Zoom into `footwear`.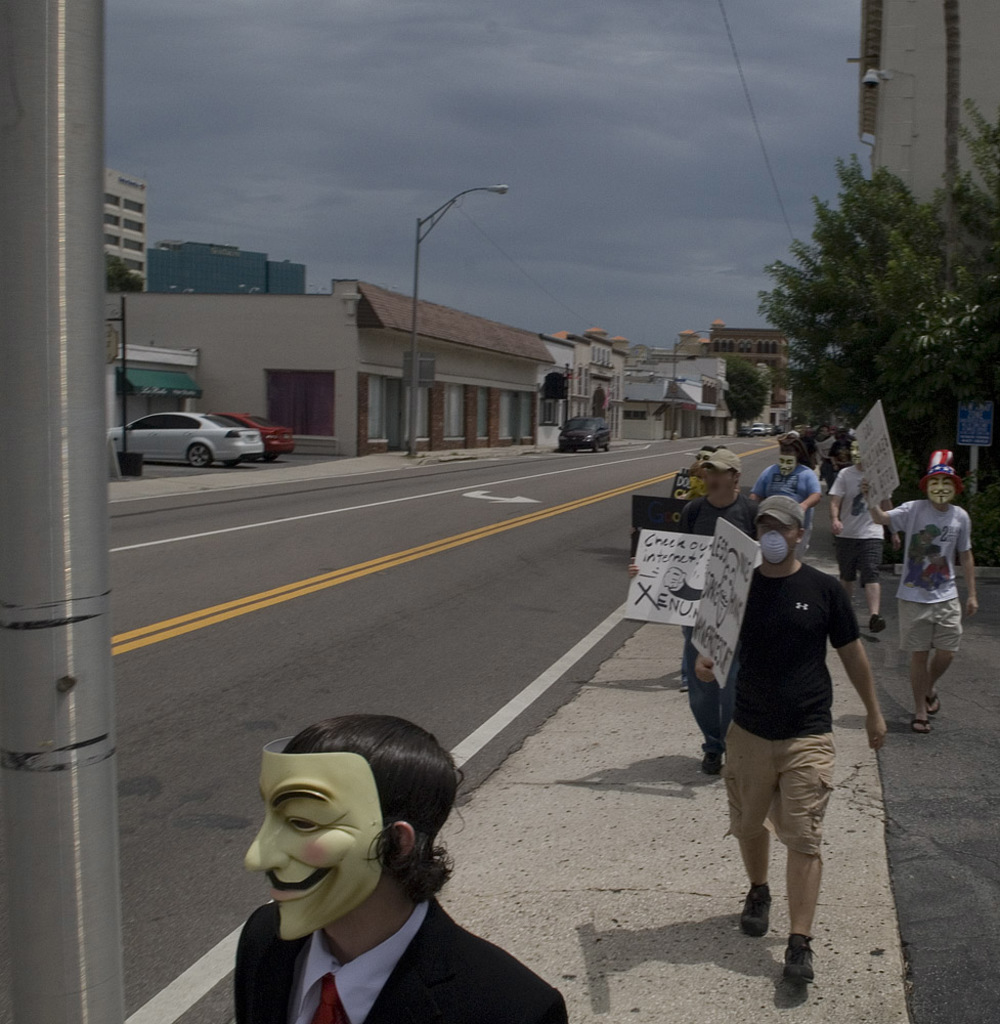
Zoom target: crop(778, 936, 819, 1005).
